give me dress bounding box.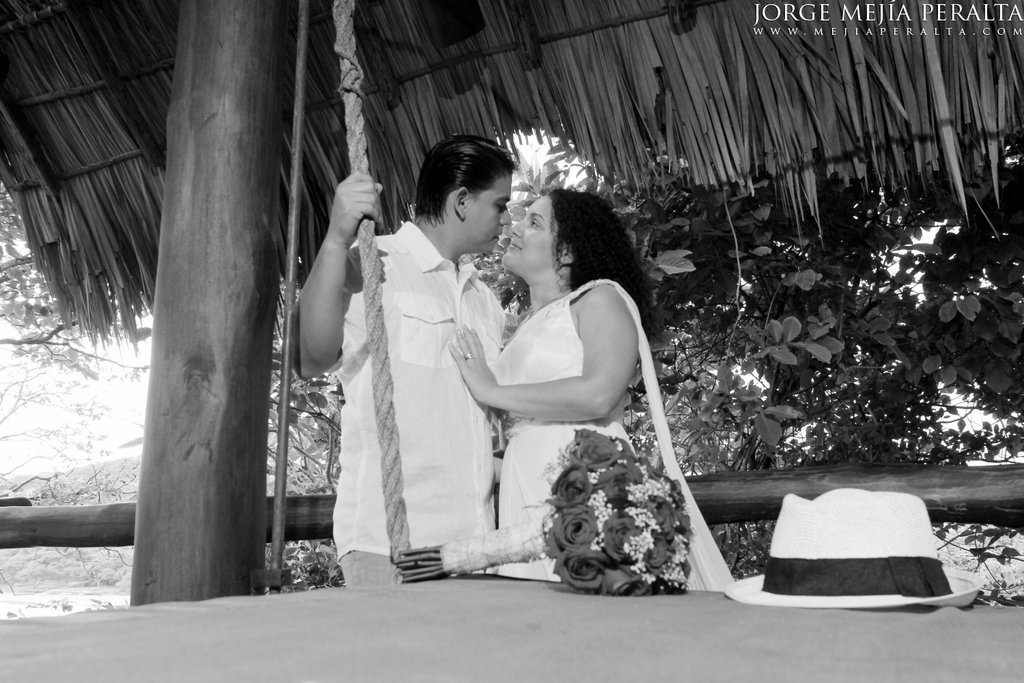
496:277:735:590.
